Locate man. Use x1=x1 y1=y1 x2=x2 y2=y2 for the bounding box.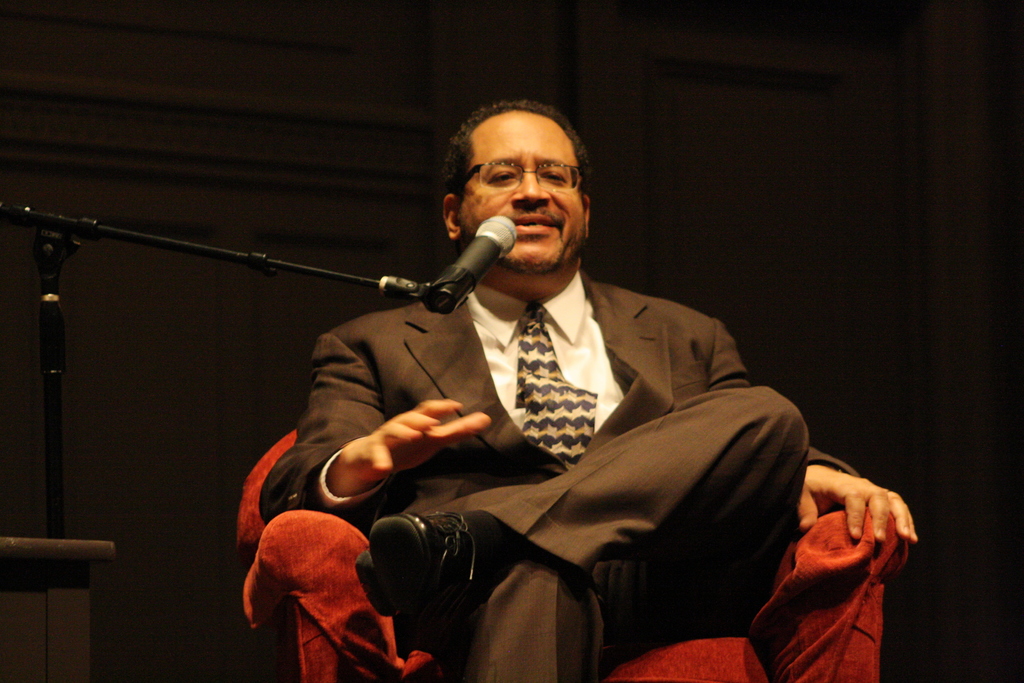
x1=192 y1=98 x2=880 y2=661.
